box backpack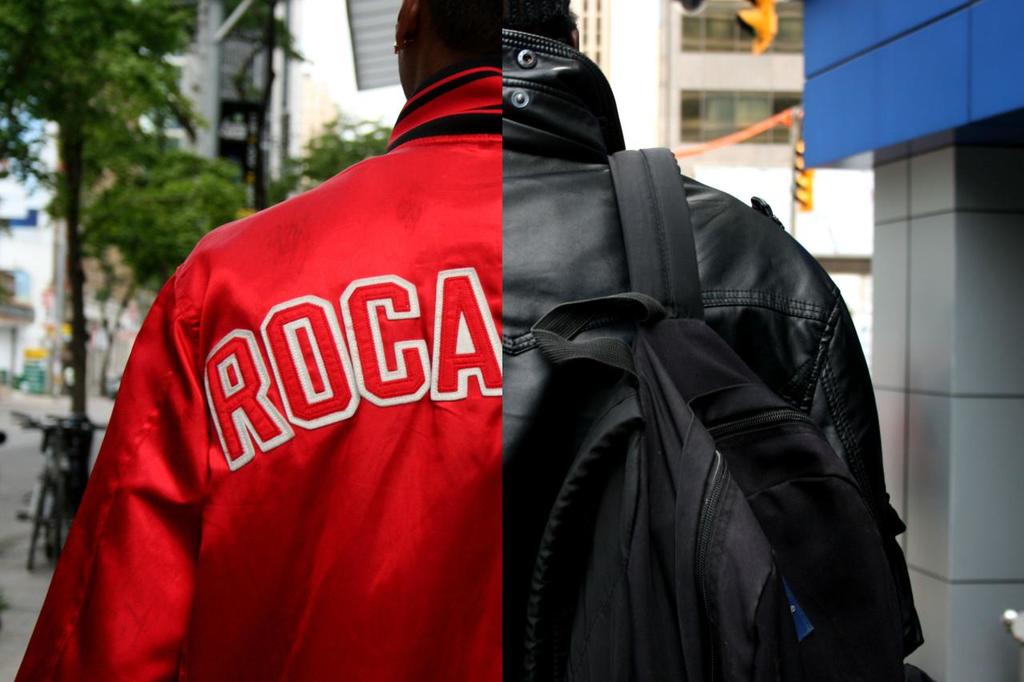
box=[526, 147, 937, 680]
